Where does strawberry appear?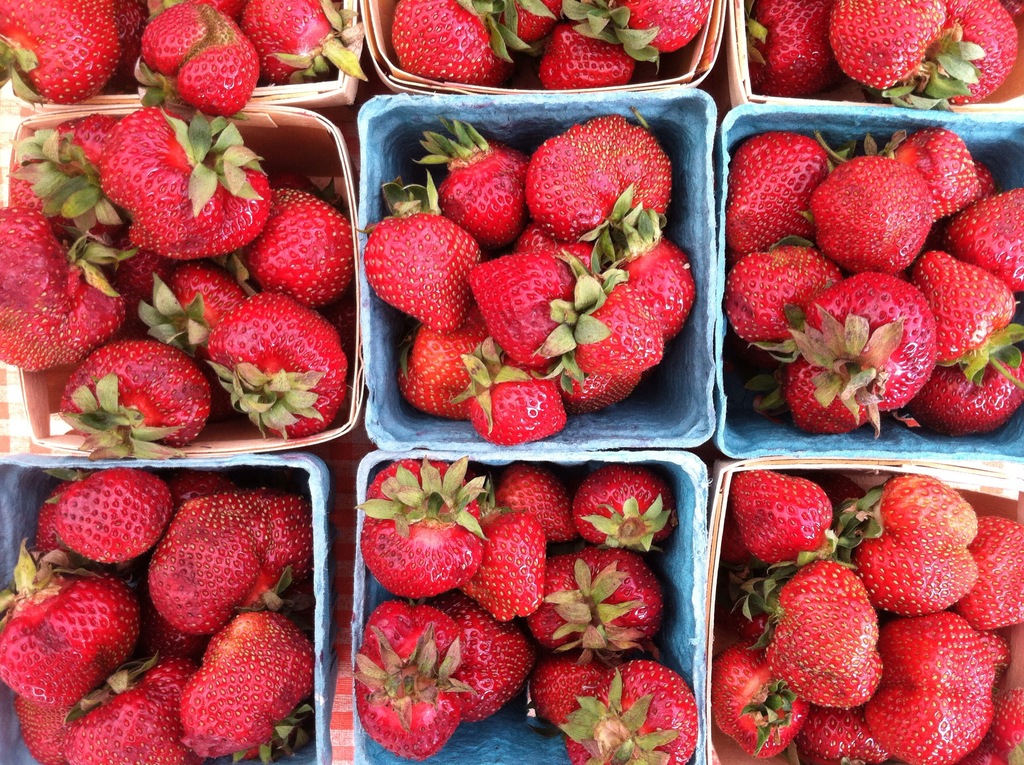
Appears at box=[455, 501, 545, 613].
